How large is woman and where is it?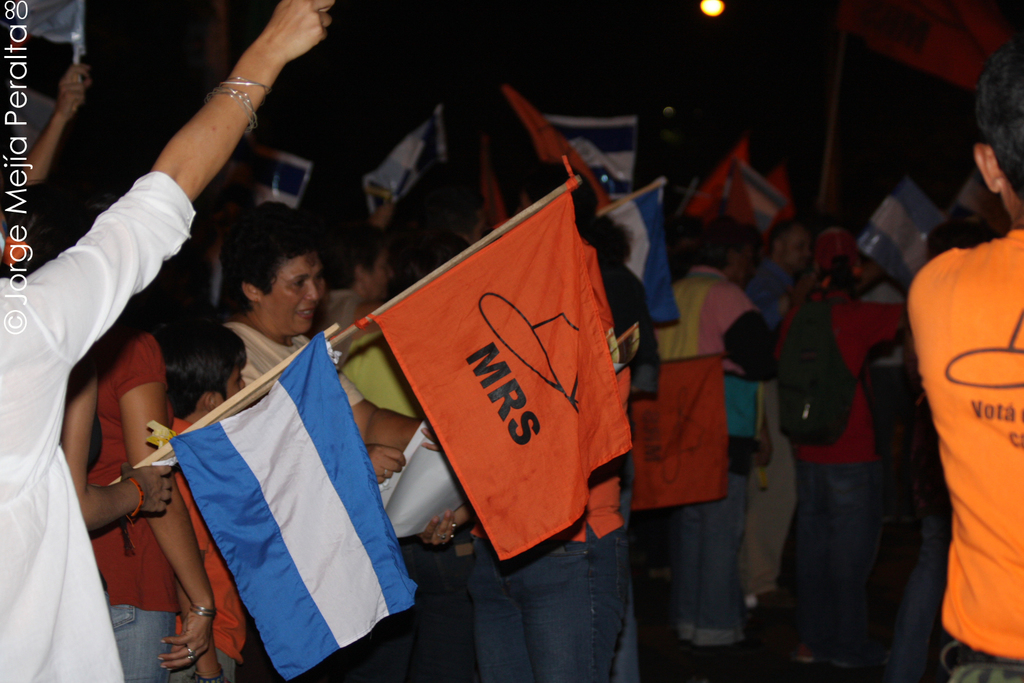
Bounding box: {"left": 512, "top": 158, "right": 668, "bottom": 461}.
